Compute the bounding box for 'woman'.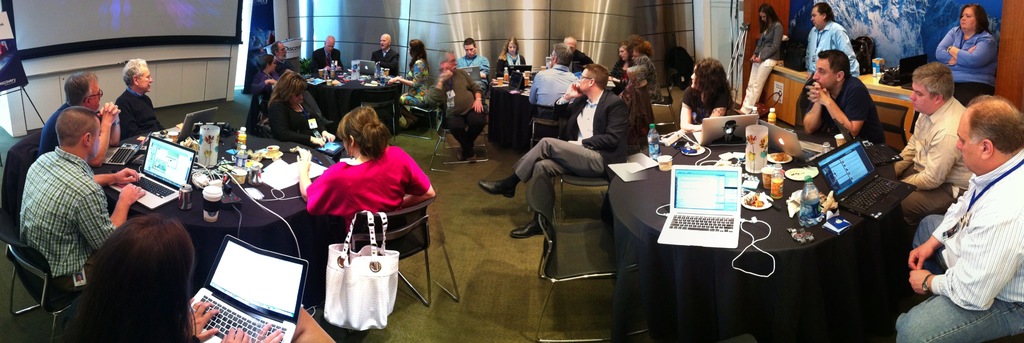
x1=680, y1=60, x2=727, y2=128.
